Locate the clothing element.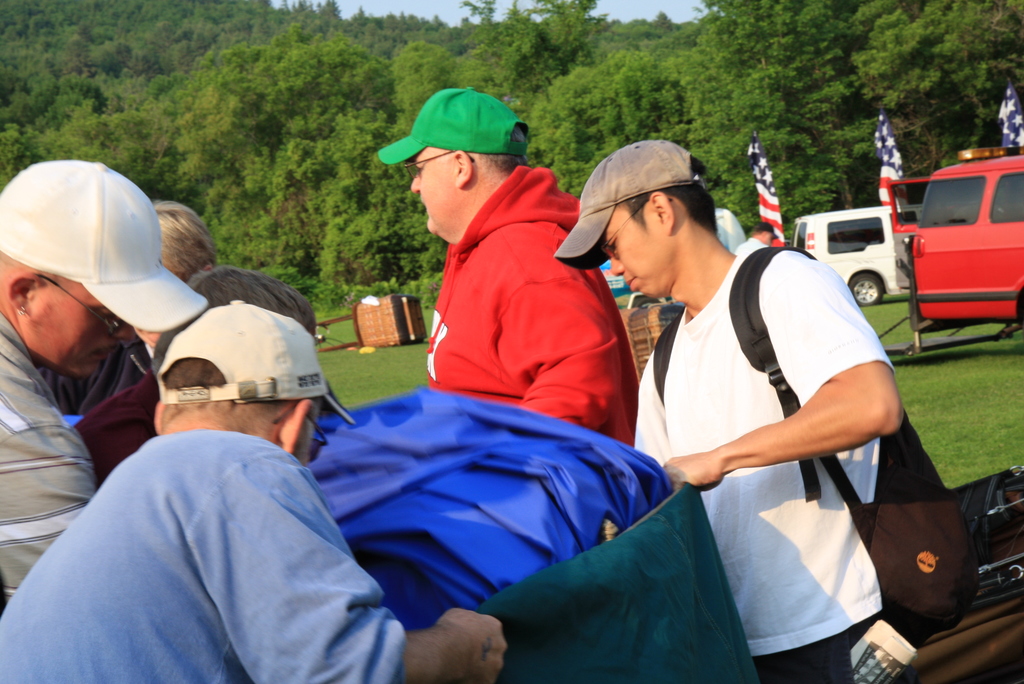
Element bbox: <box>424,163,642,442</box>.
